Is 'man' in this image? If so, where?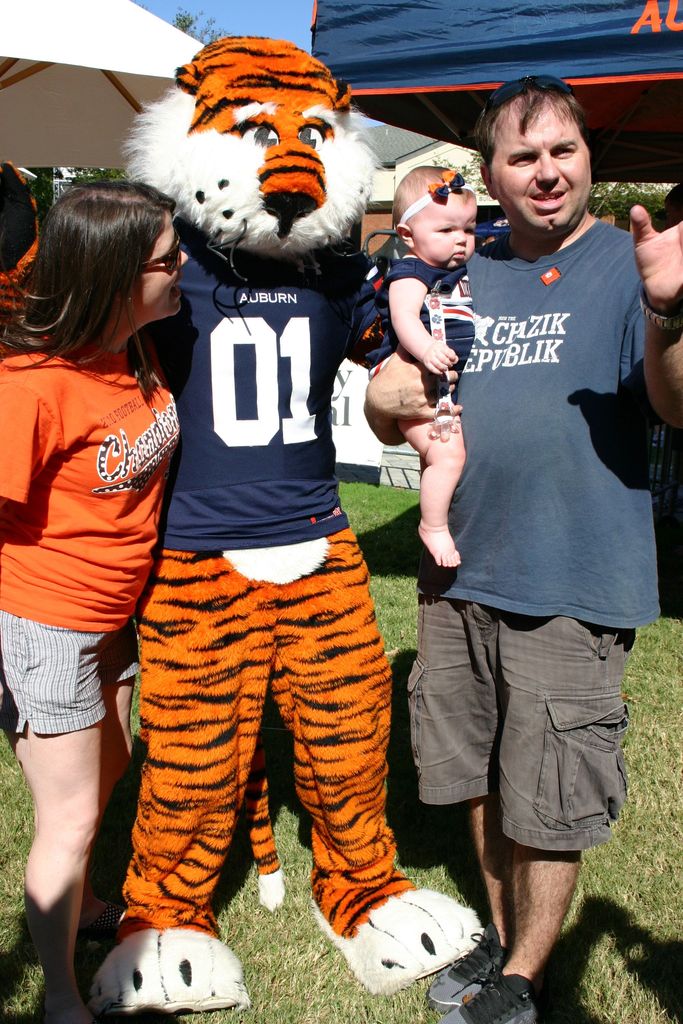
Yes, at 365,76,682,1023.
